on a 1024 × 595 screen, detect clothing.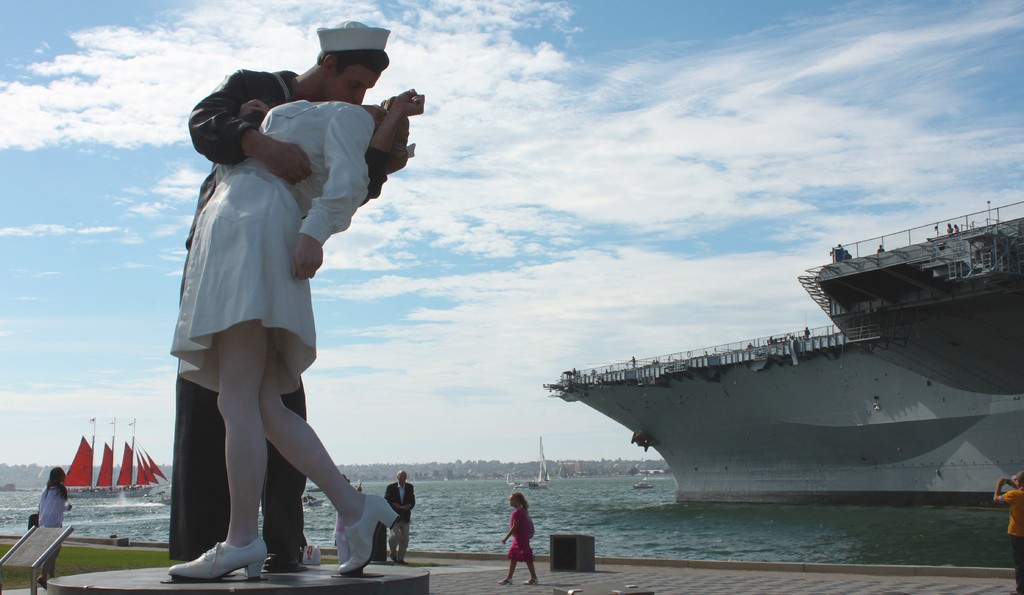
detection(947, 228, 952, 239).
